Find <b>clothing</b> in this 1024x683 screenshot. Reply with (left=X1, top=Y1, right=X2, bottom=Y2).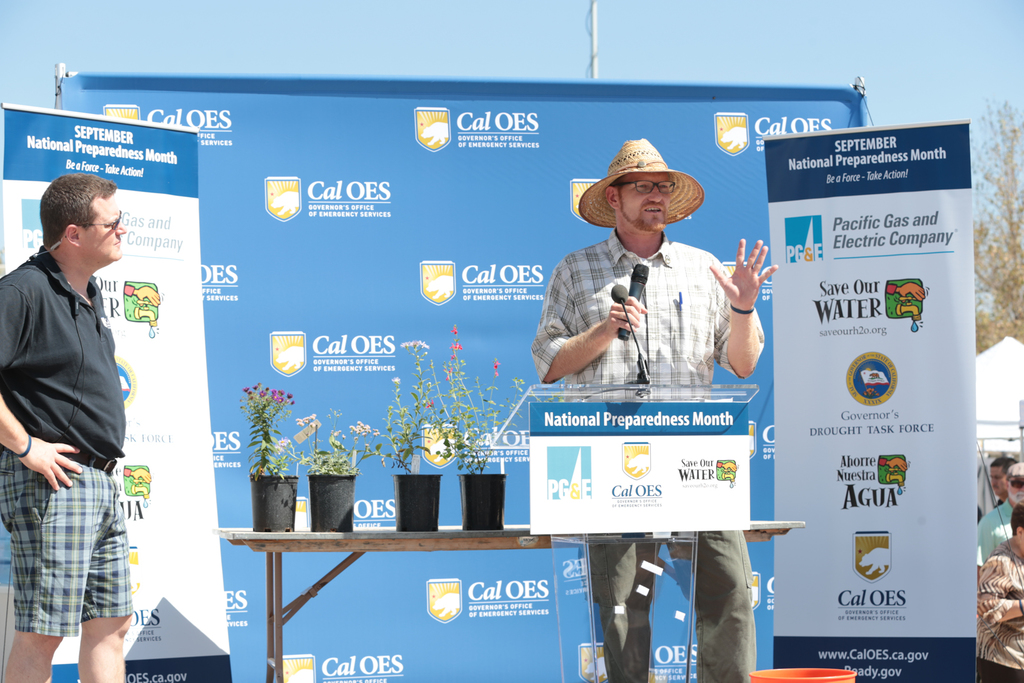
(left=8, top=204, right=143, bottom=655).
